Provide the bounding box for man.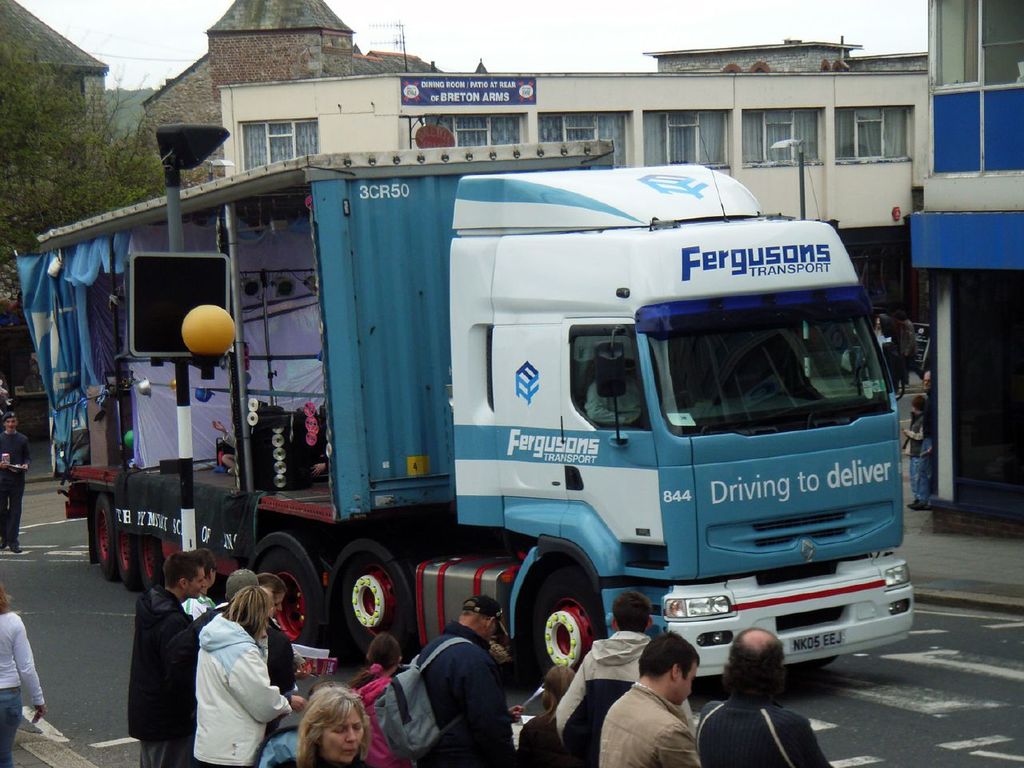
402 598 530 767.
